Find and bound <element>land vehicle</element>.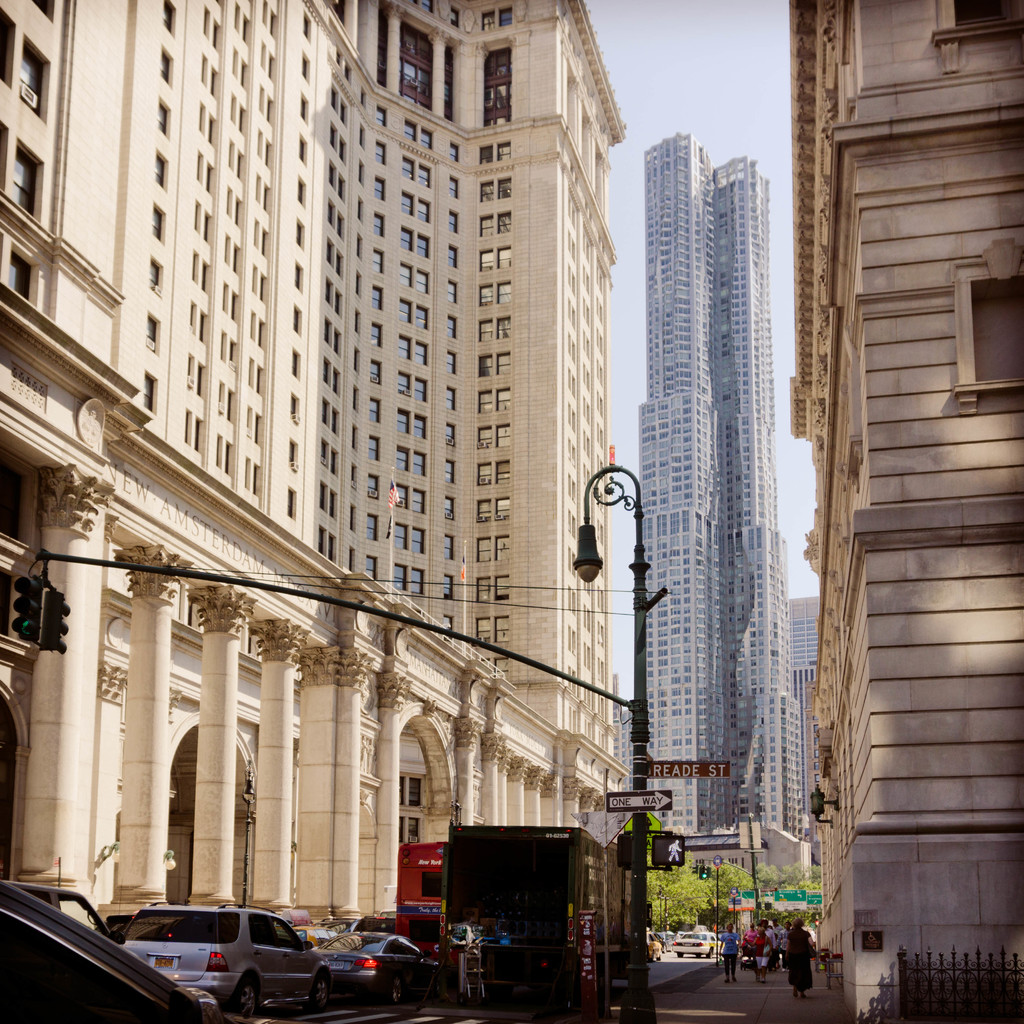
Bound: [662,933,671,949].
